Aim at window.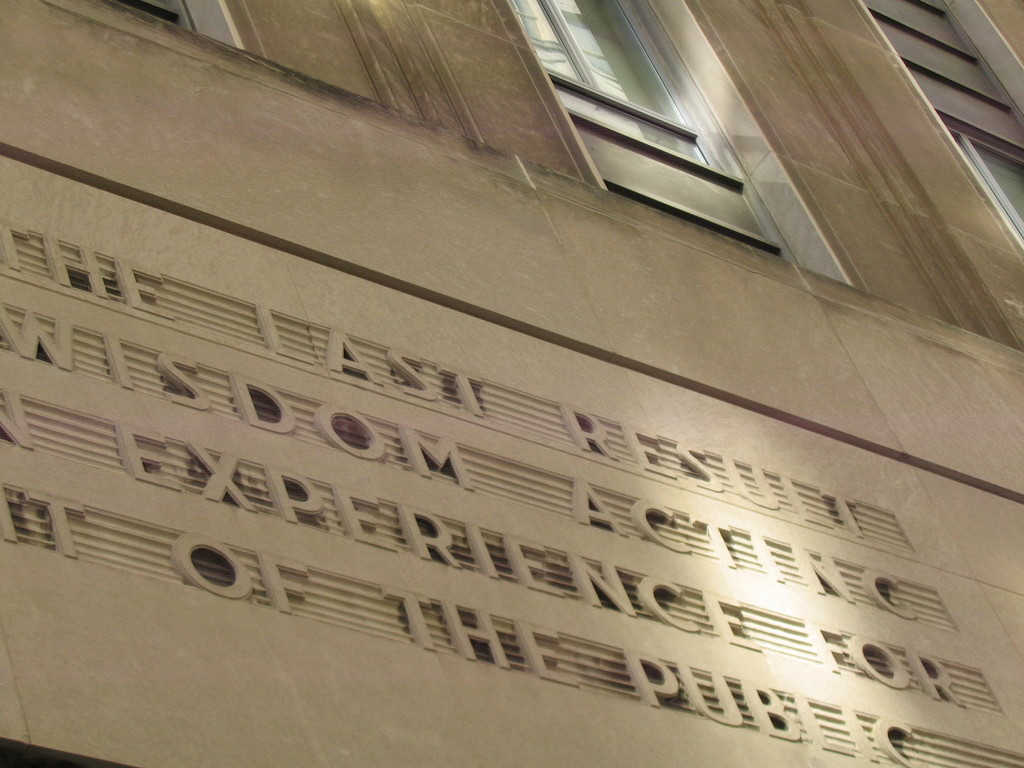
Aimed at [47, 0, 274, 64].
